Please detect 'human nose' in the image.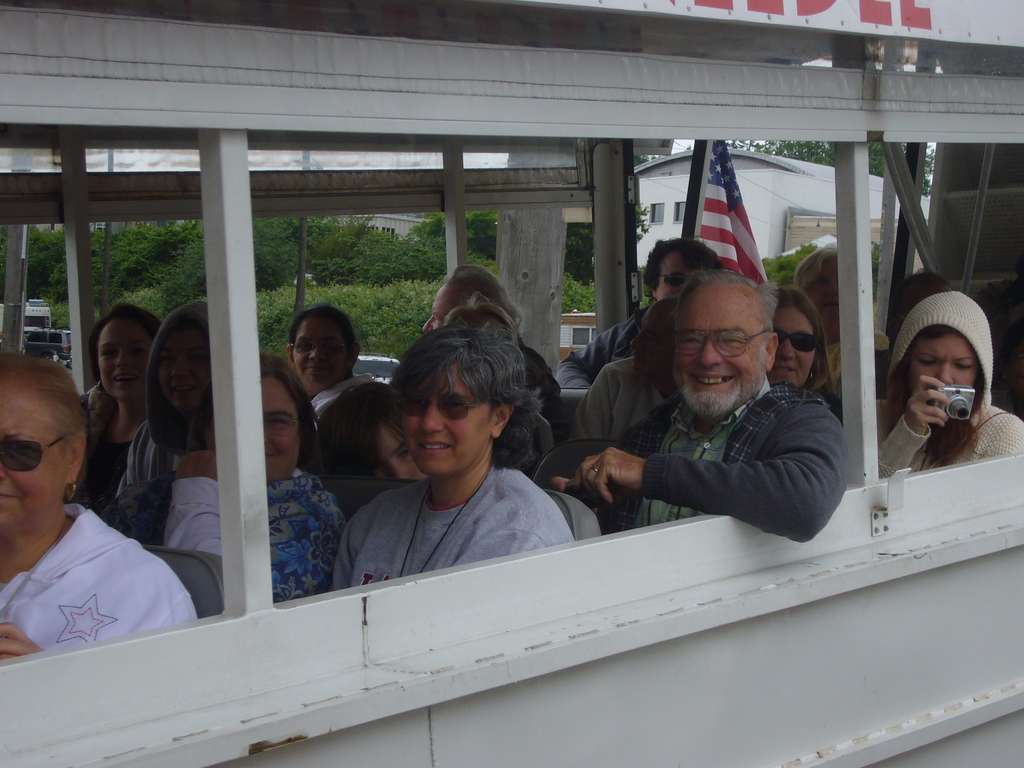
locate(418, 401, 446, 431).
